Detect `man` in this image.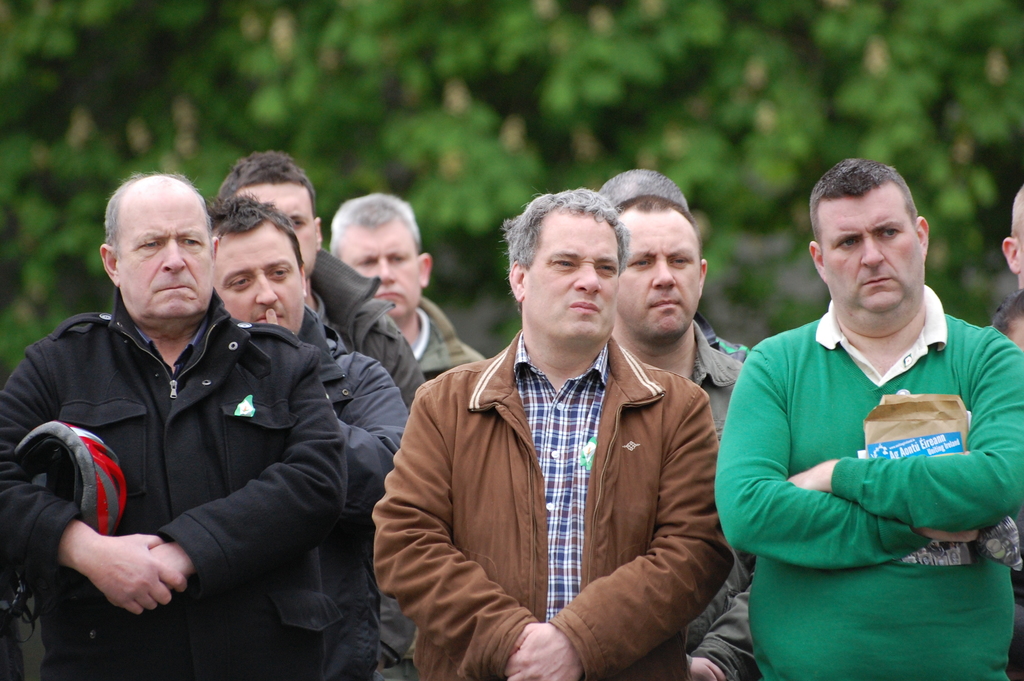
Detection: pyautogui.locateOnScreen(212, 193, 426, 680).
